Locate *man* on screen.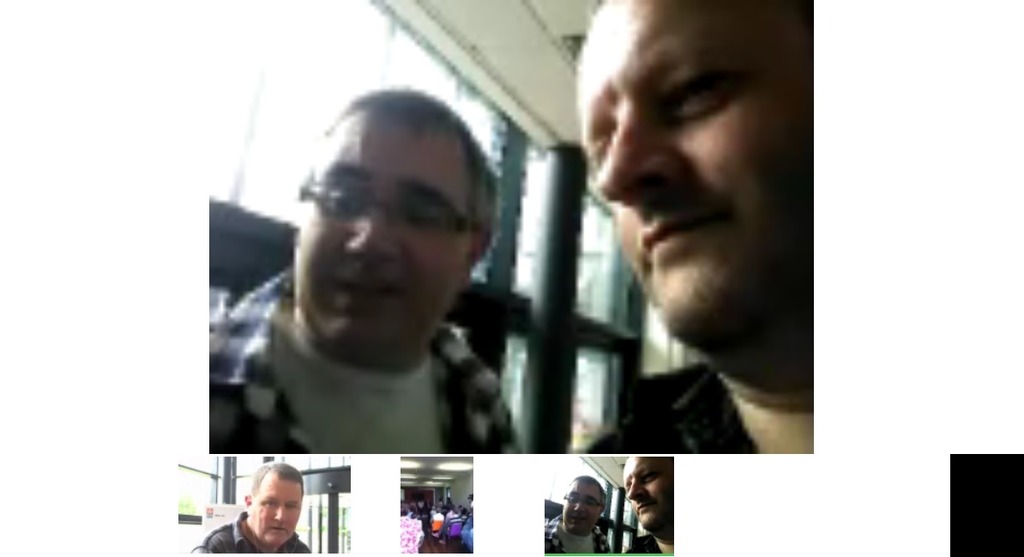
On screen at 539,478,615,556.
